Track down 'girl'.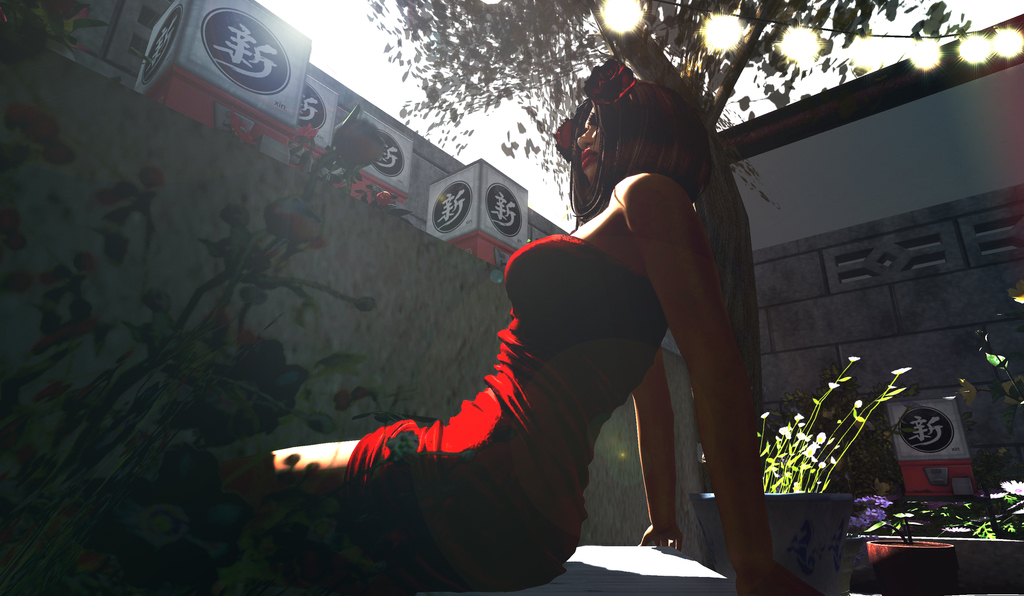
Tracked to bbox=(202, 60, 810, 595).
